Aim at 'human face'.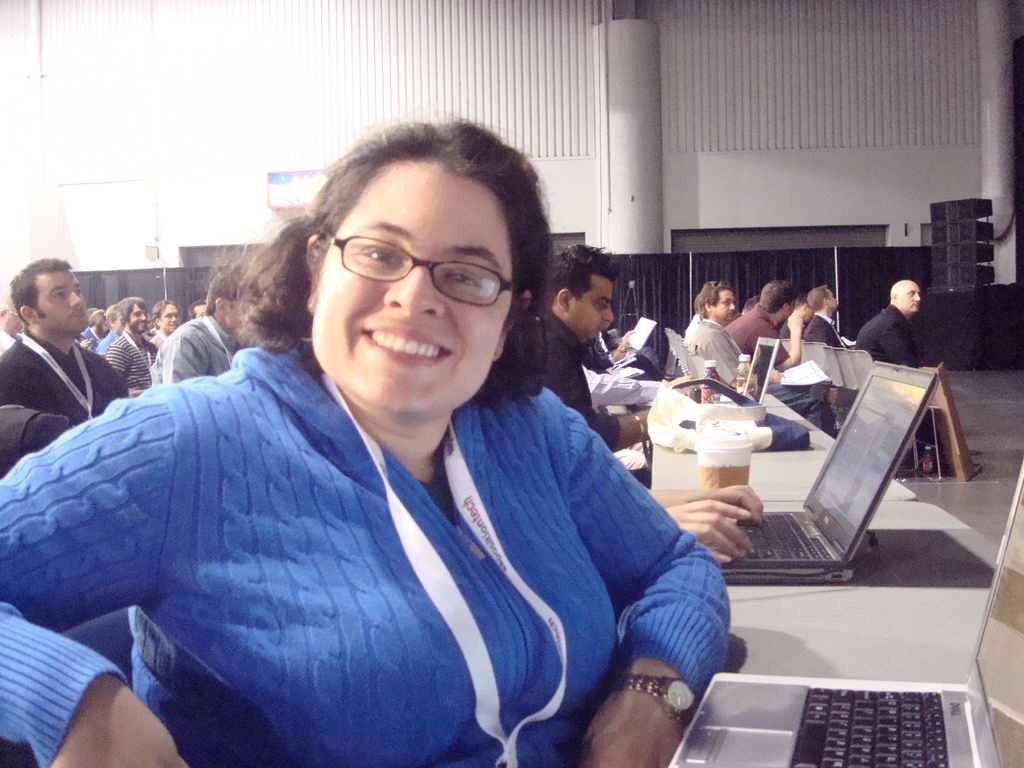
Aimed at l=127, t=304, r=148, b=336.
